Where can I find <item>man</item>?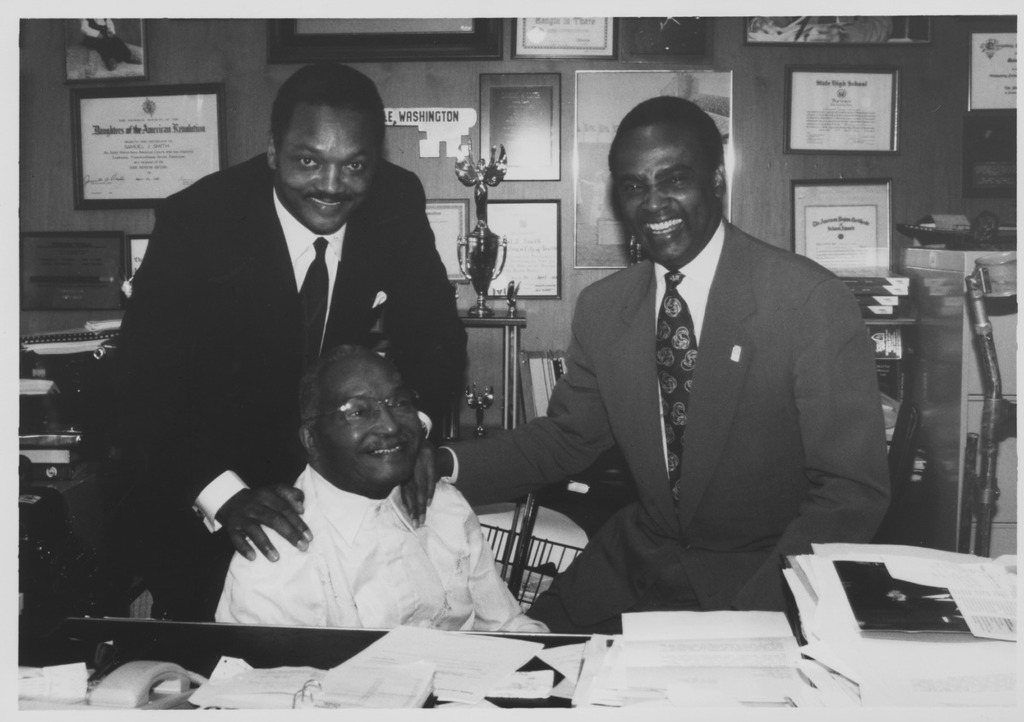
You can find it at region(443, 96, 893, 636).
